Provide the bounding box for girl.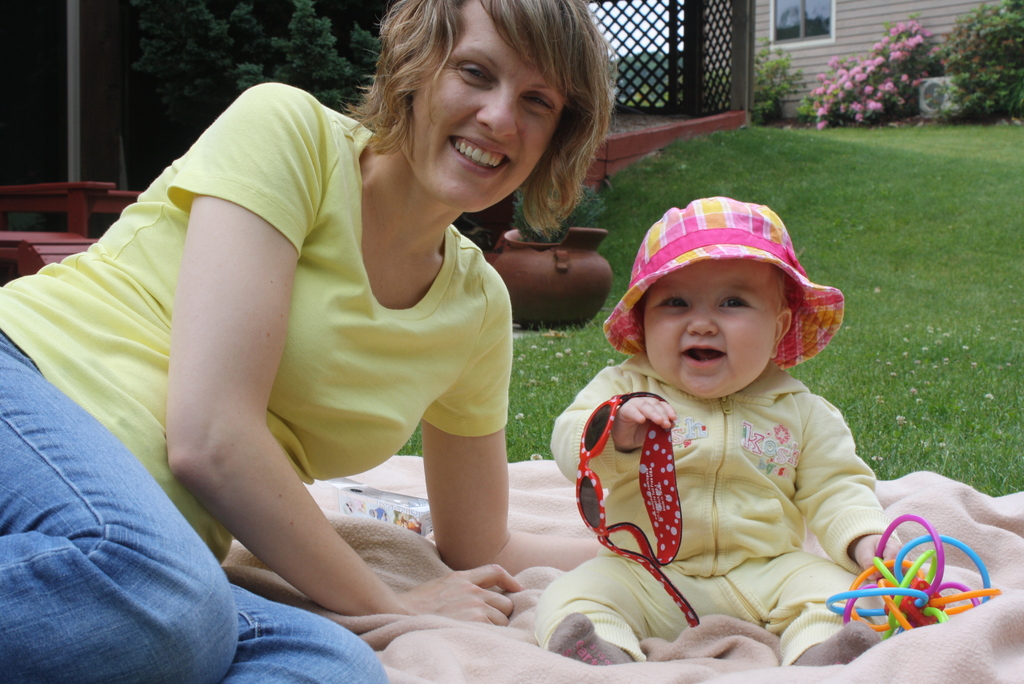
x1=536, y1=195, x2=909, y2=667.
